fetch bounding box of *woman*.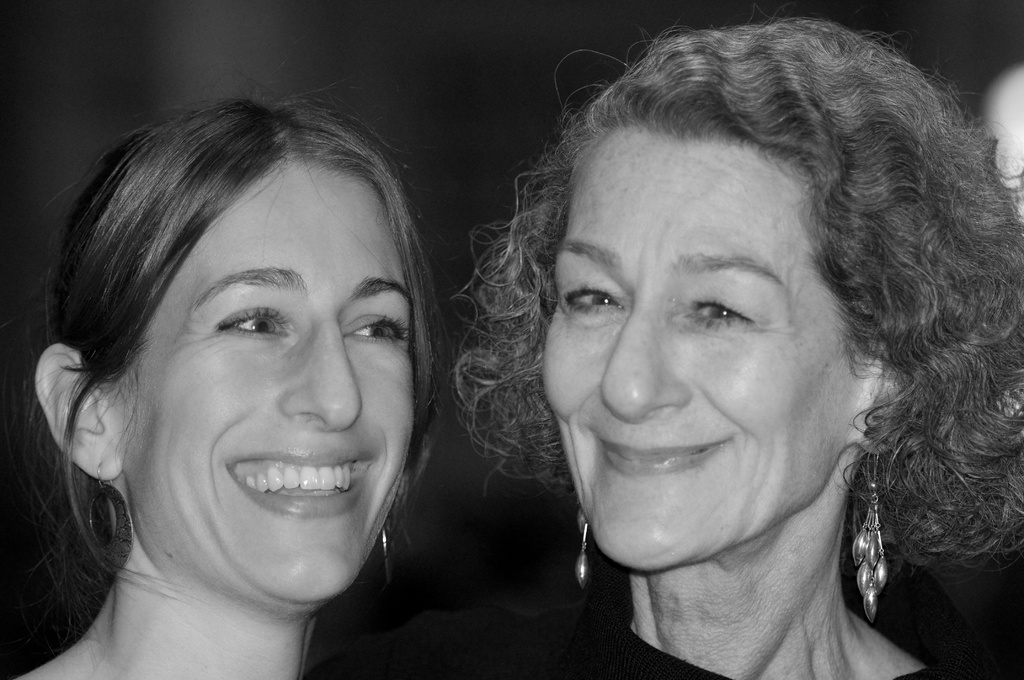
Bbox: l=1, t=73, r=442, b=679.
